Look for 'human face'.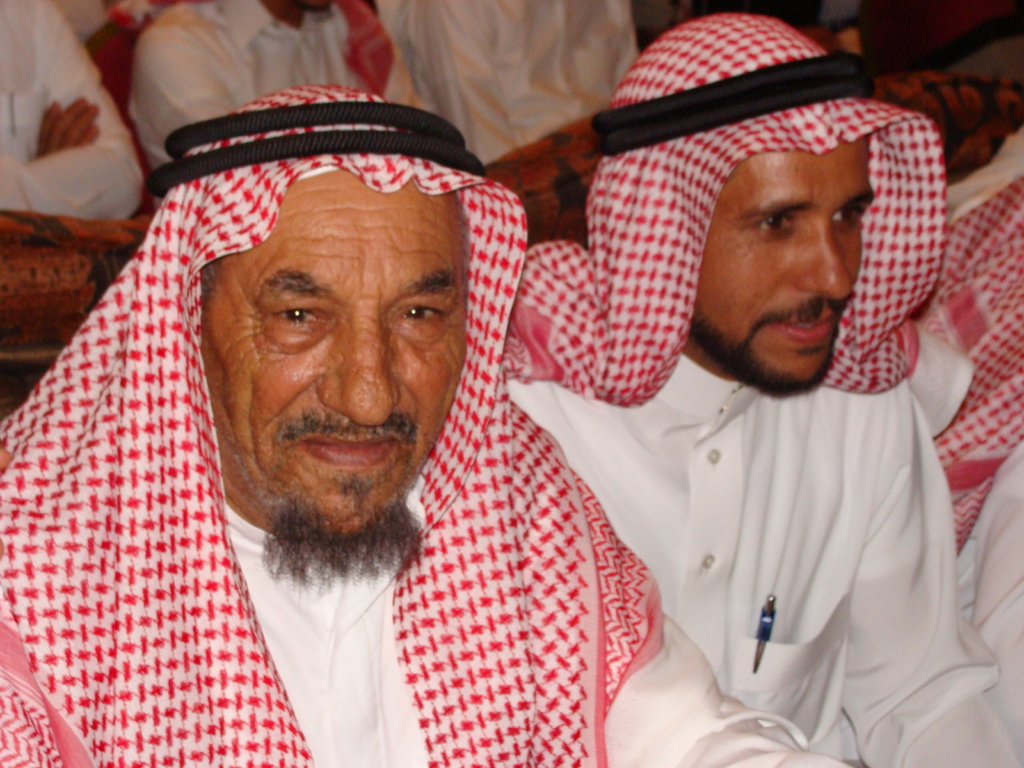
Found: {"x1": 686, "y1": 135, "x2": 872, "y2": 394}.
